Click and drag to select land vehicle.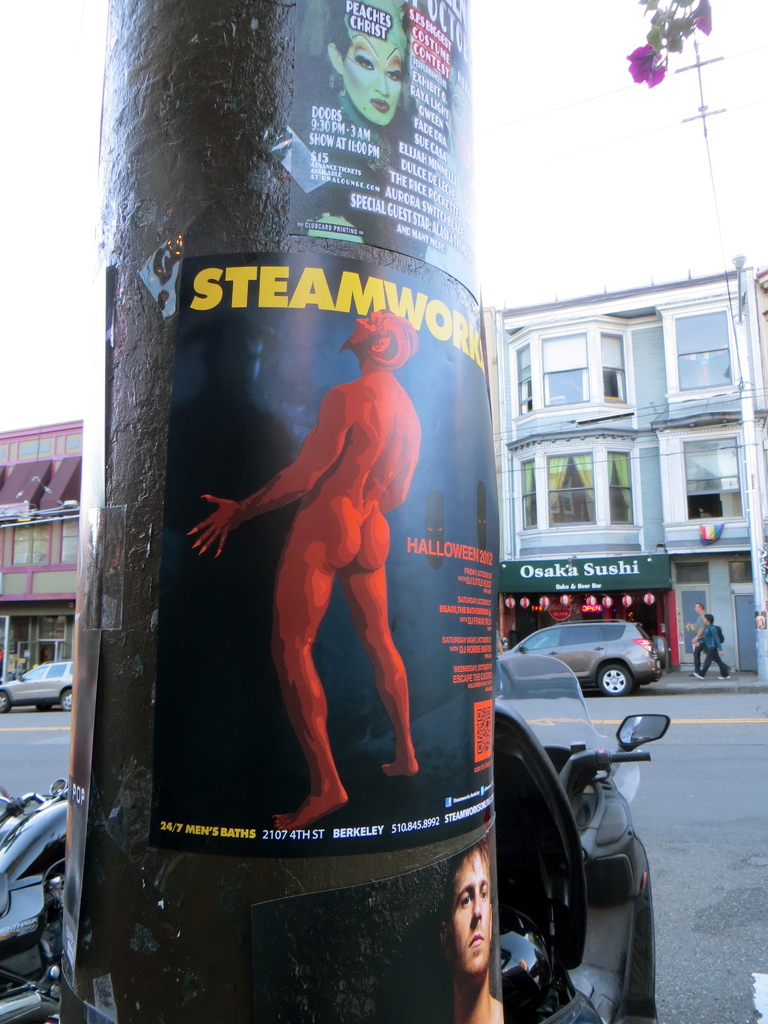
Selection: detection(495, 652, 672, 1023).
